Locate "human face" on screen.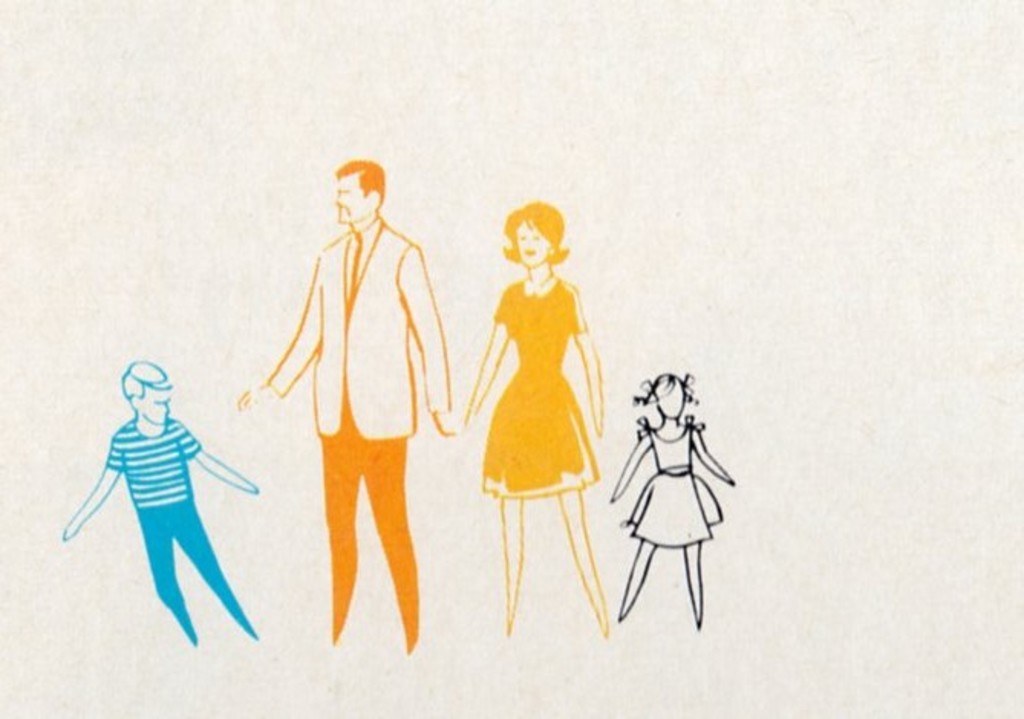
On screen at left=517, top=220, right=548, bottom=266.
